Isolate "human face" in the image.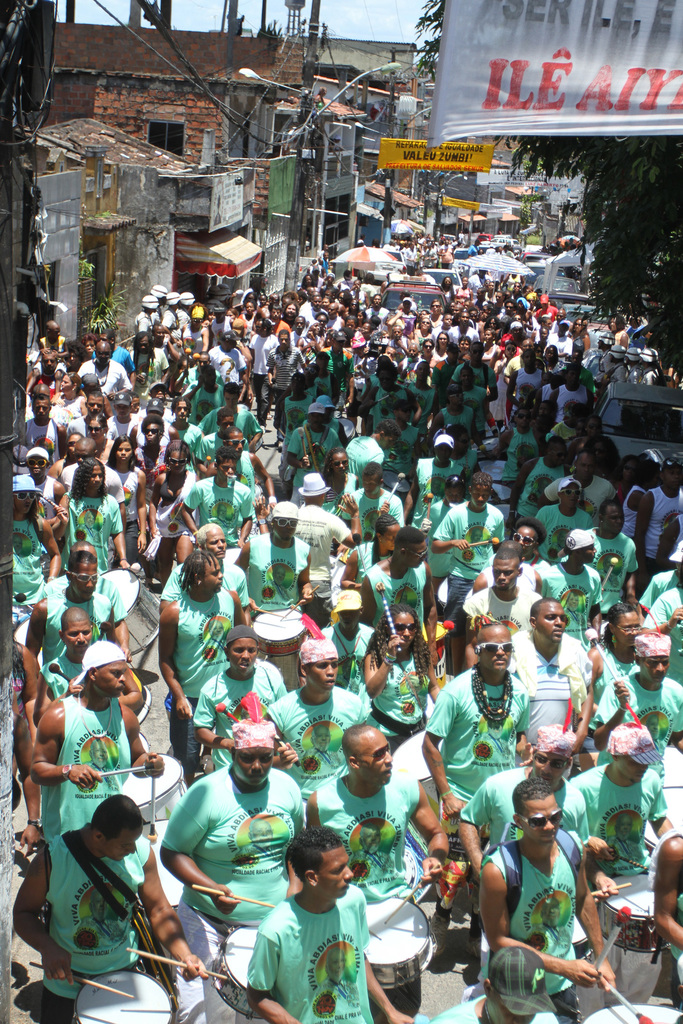
Isolated region: [x1=610, y1=757, x2=641, y2=788].
